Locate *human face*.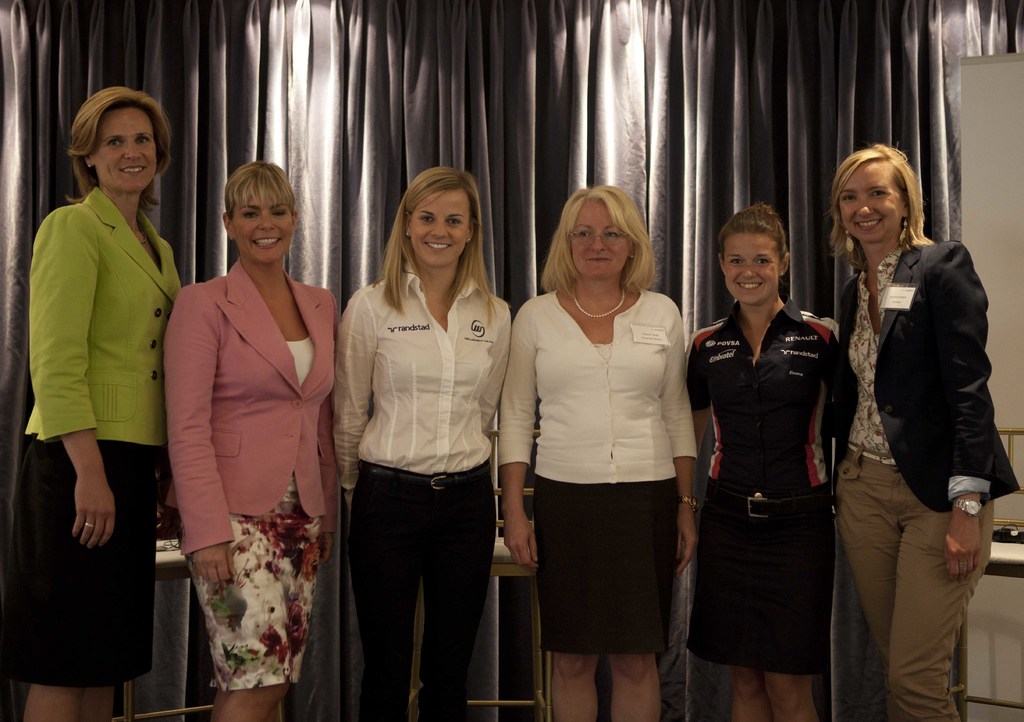
Bounding box: region(833, 160, 904, 239).
